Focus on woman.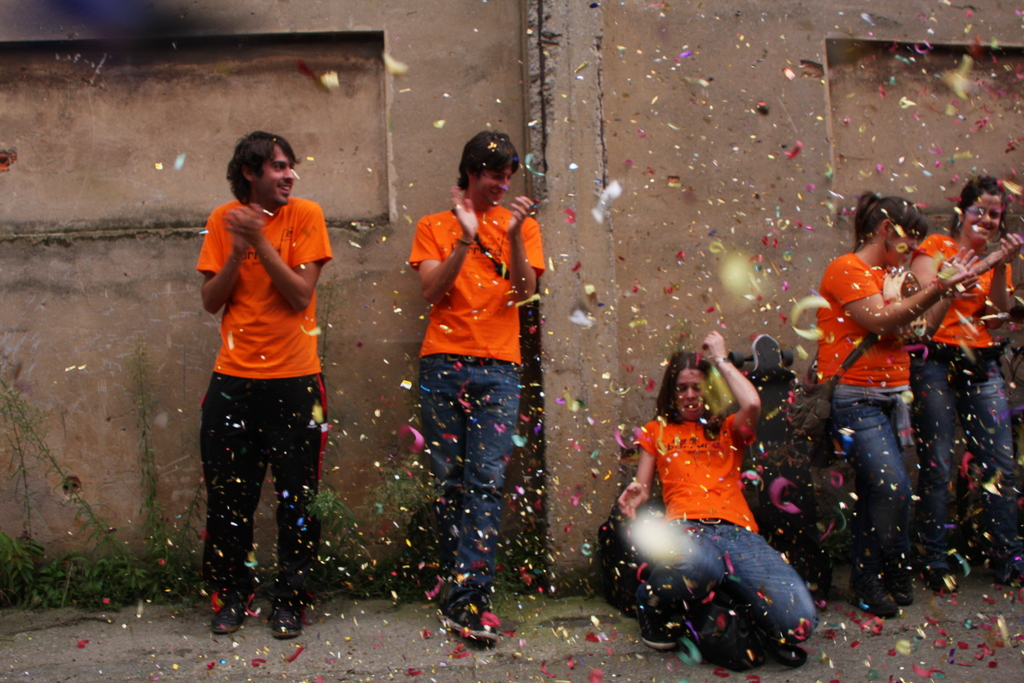
Focused at 817,189,979,623.
